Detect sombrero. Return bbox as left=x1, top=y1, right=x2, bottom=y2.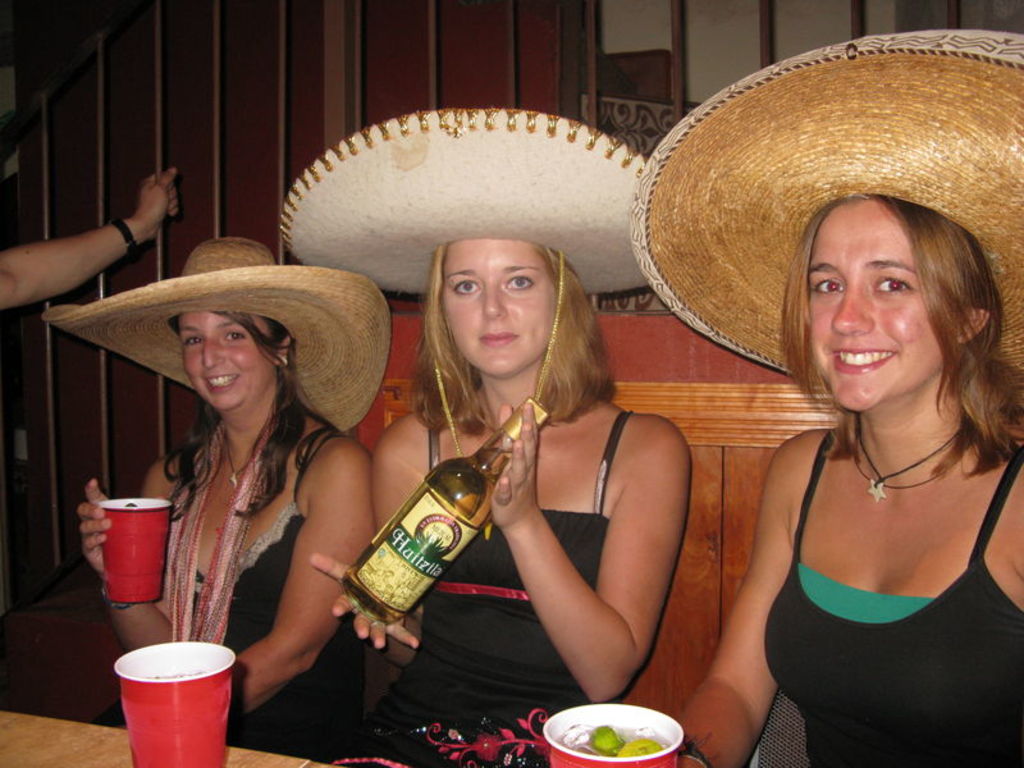
left=44, top=233, right=383, bottom=428.
